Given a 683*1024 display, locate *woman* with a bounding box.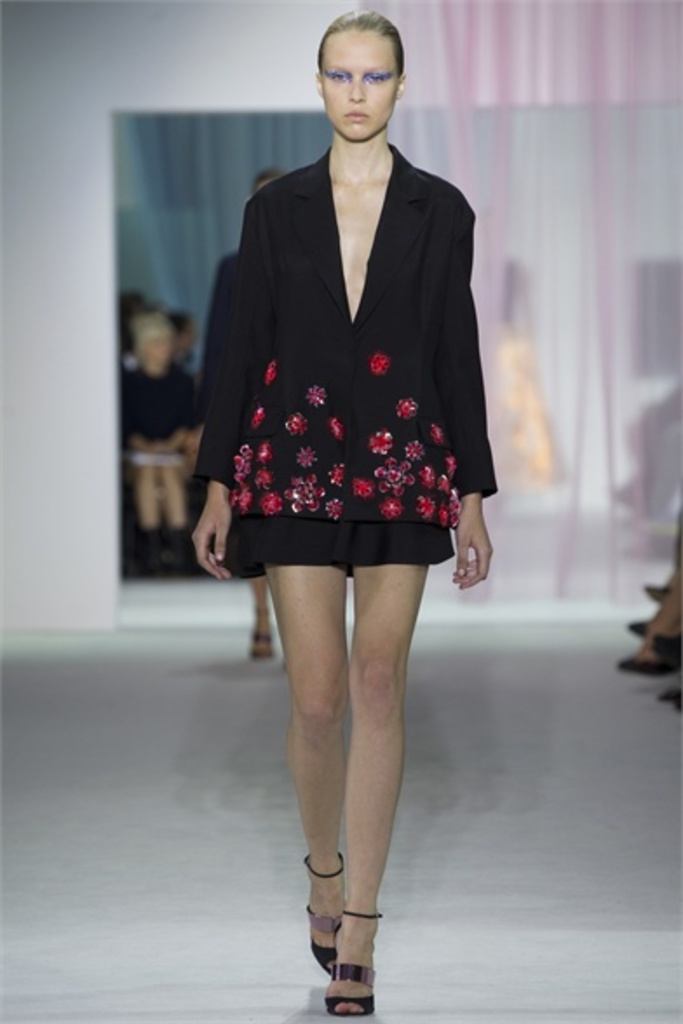
Located: select_region(181, 49, 491, 902).
